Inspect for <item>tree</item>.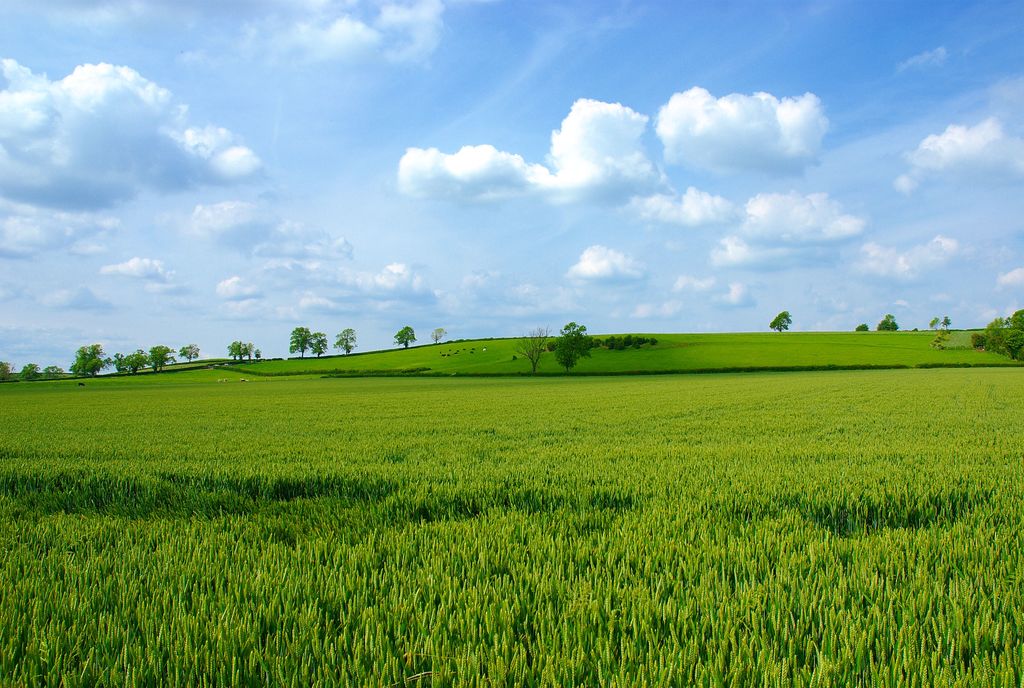
Inspection: bbox=[509, 318, 557, 376].
